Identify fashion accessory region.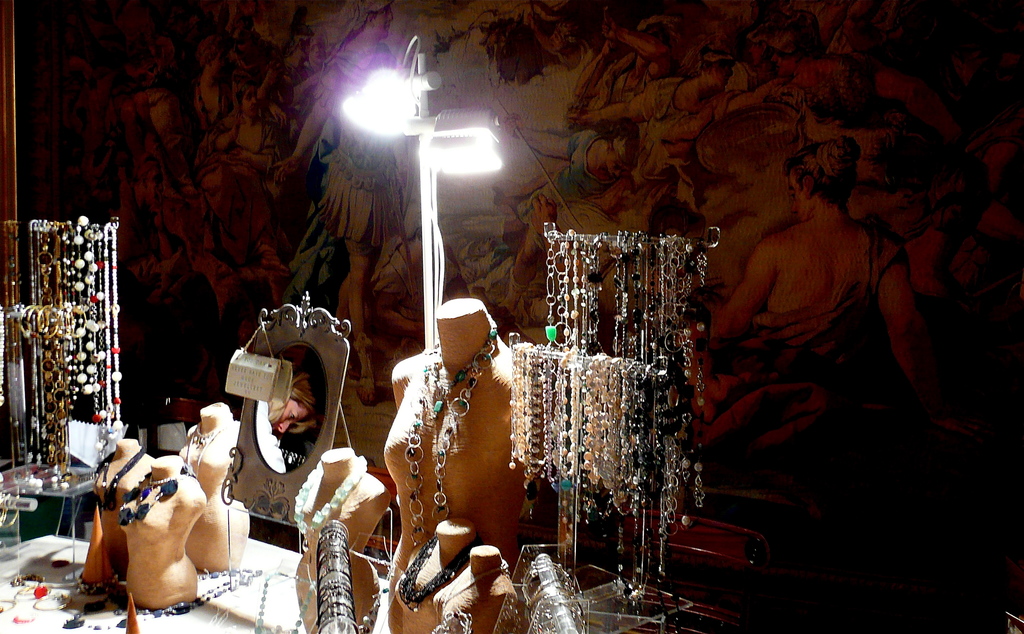
Region: (0,487,19,546).
